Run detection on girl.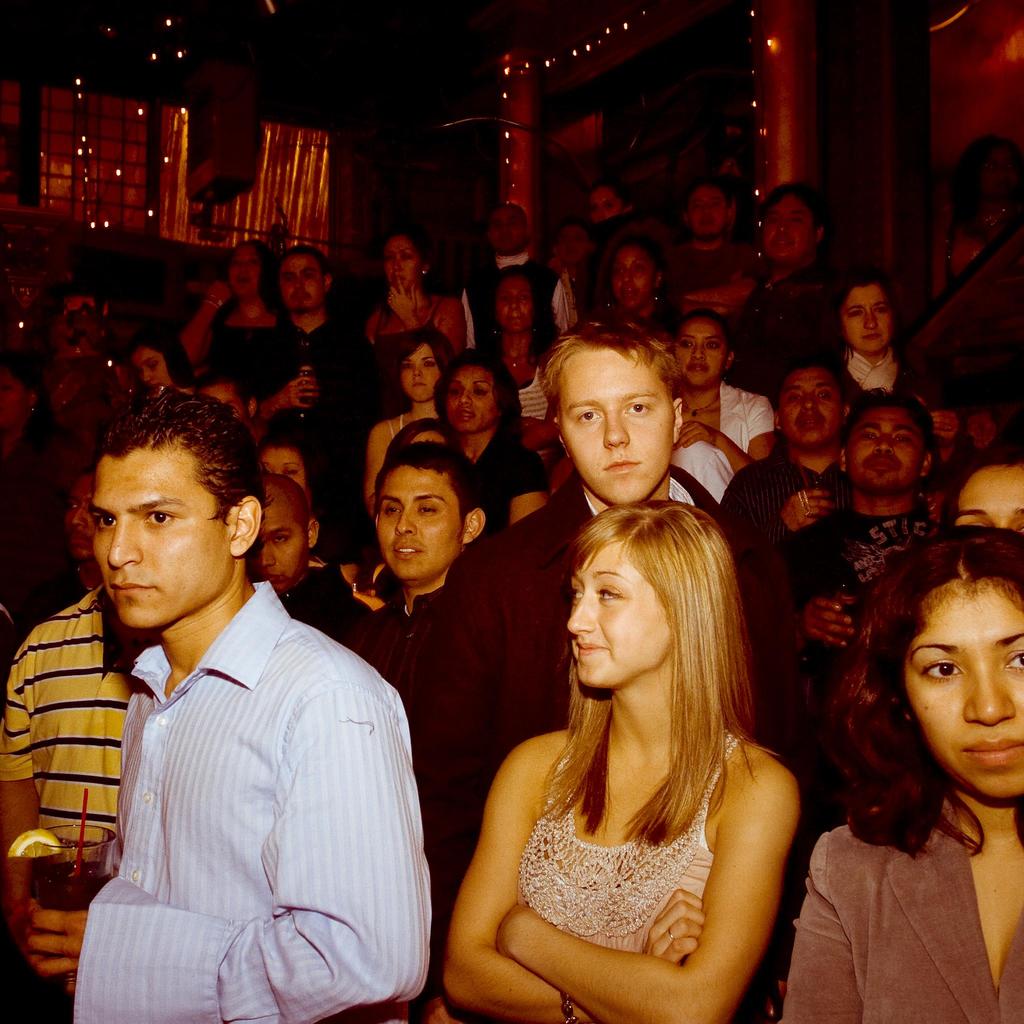
Result: (440, 460, 804, 991).
